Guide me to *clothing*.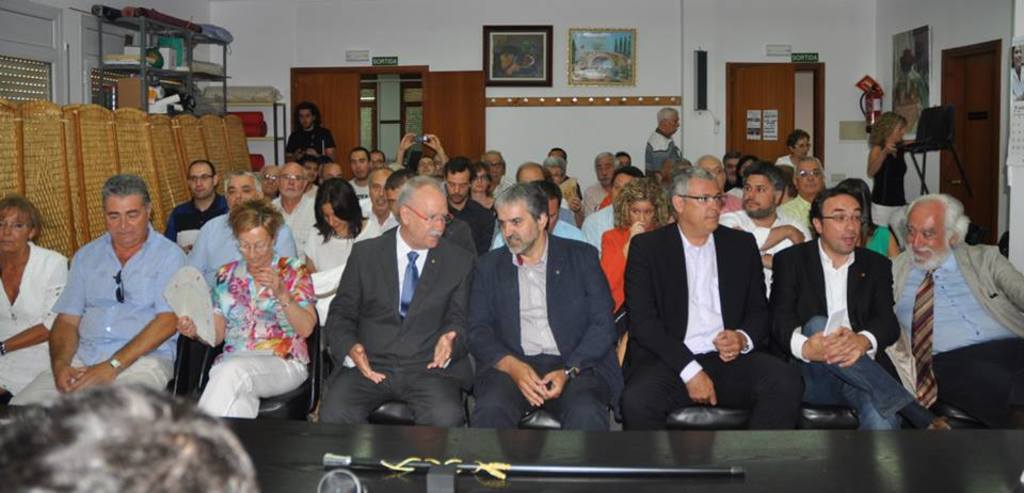
Guidance: region(724, 173, 740, 195).
